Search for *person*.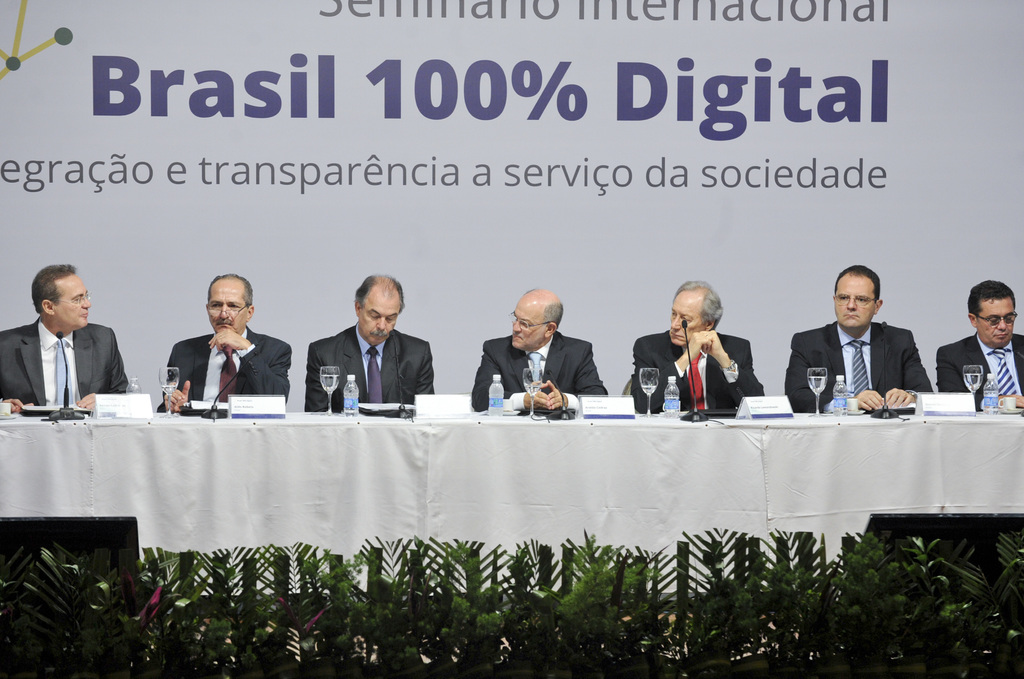
Found at region(0, 260, 130, 418).
